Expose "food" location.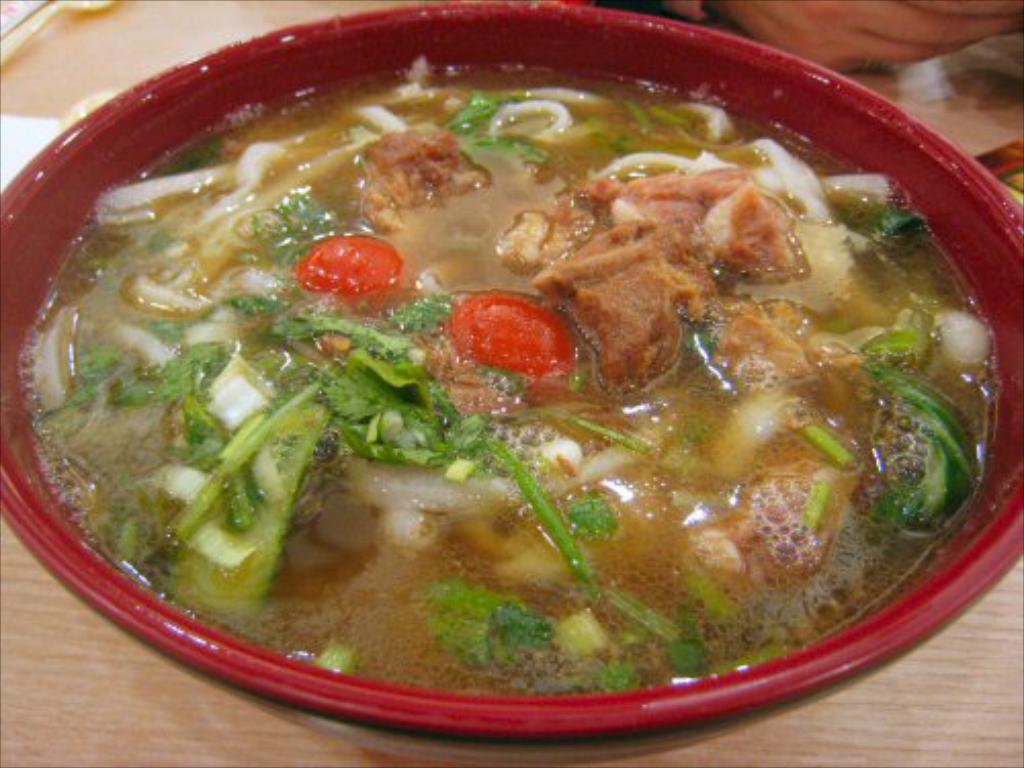
Exposed at [59, 45, 1023, 727].
